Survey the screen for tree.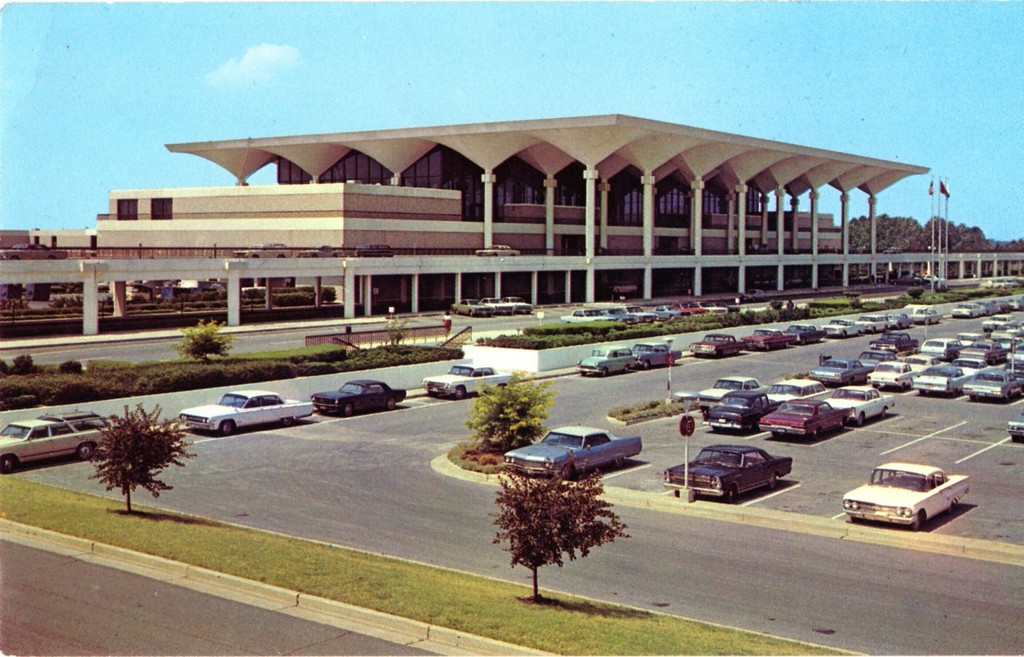
Survey found: box(458, 368, 559, 453).
